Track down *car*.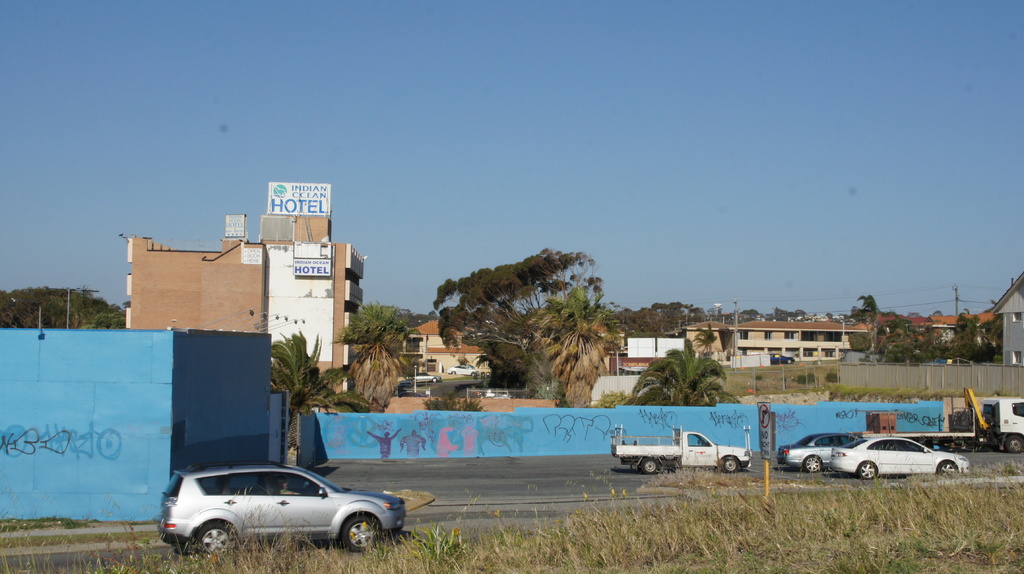
Tracked to left=159, top=449, right=408, bottom=547.
